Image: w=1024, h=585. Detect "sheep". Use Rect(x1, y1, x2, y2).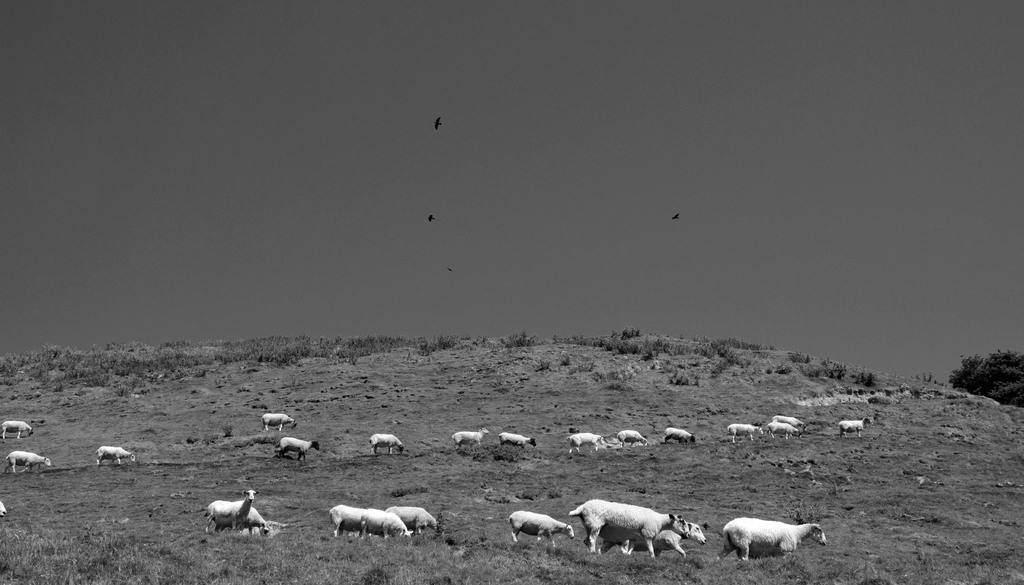
Rect(349, 502, 415, 543).
